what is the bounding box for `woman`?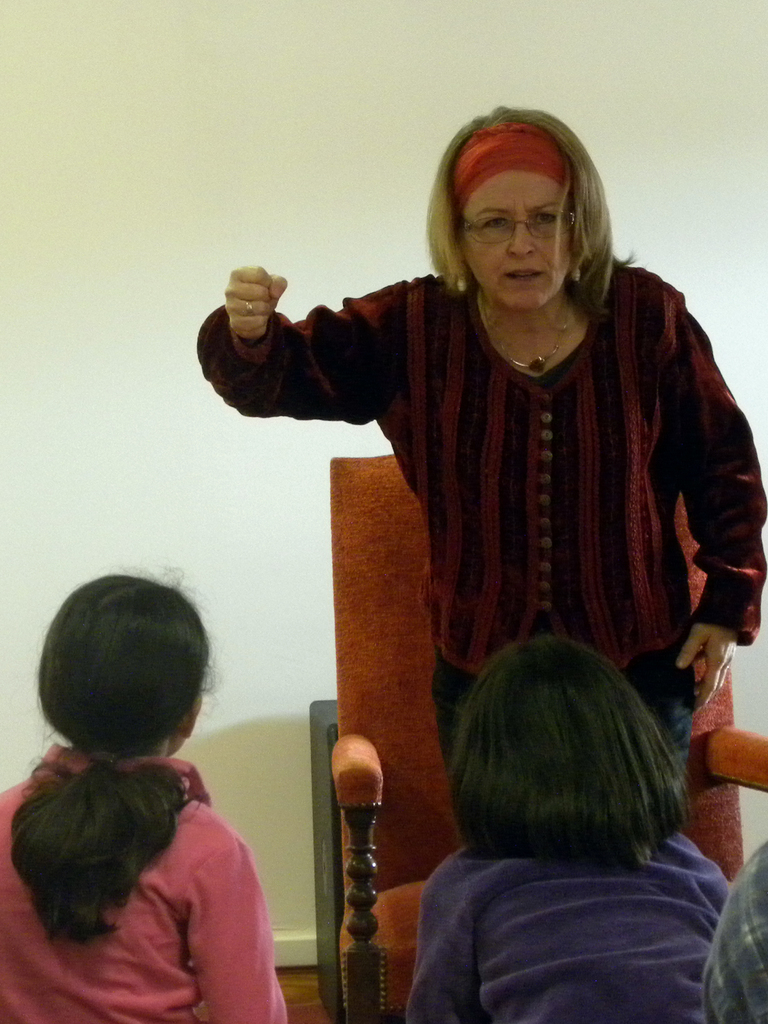
[225, 109, 760, 903].
